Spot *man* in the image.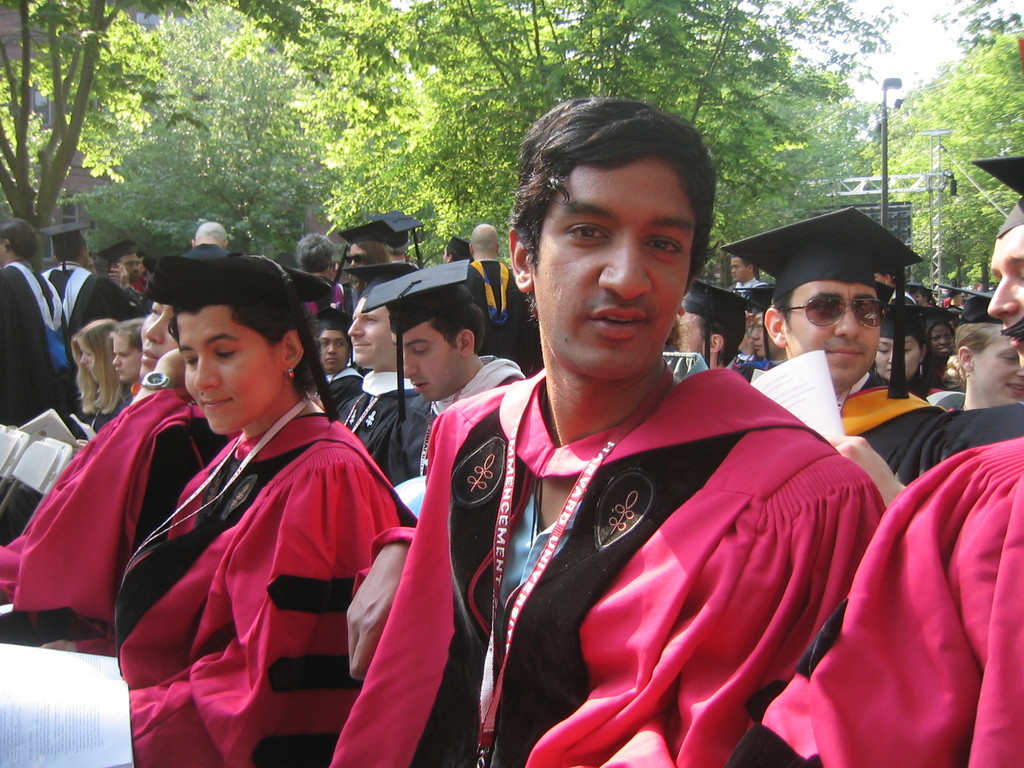
*man* found at (470,220,525,367).
